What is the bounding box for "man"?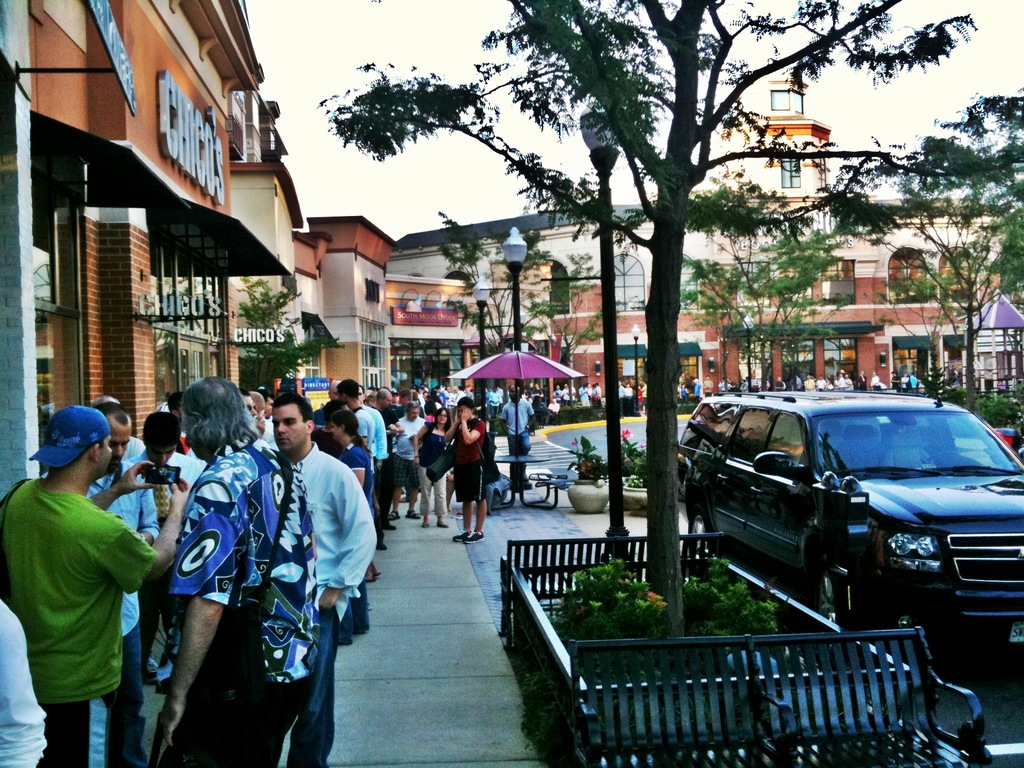
locate(264, 390, 276, 419).
